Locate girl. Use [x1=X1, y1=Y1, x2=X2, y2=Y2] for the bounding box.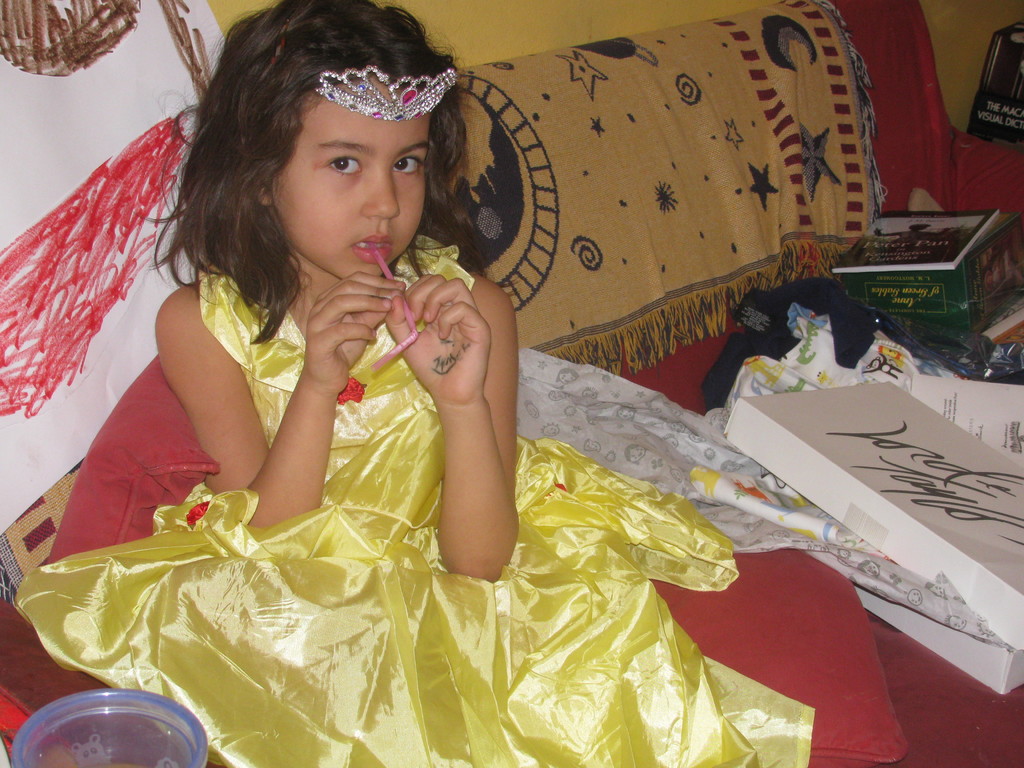
[x1=9, y1=0, x2=814, y2=767].
